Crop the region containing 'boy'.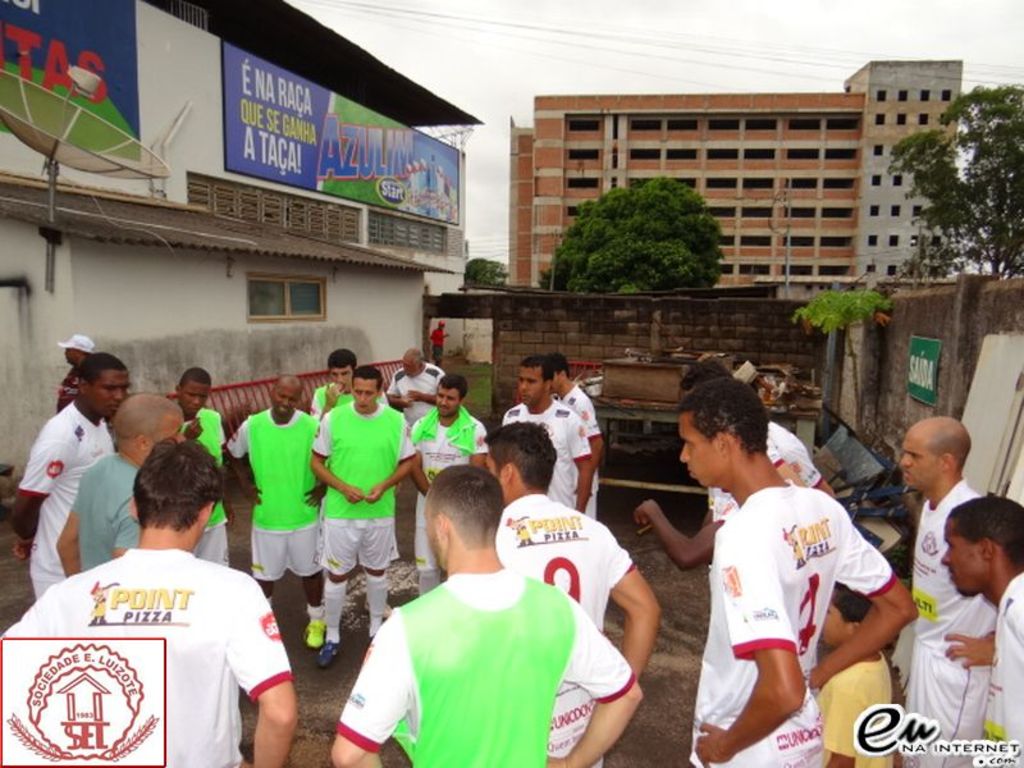
Crop region: <box>820,589,902,767</box>.
